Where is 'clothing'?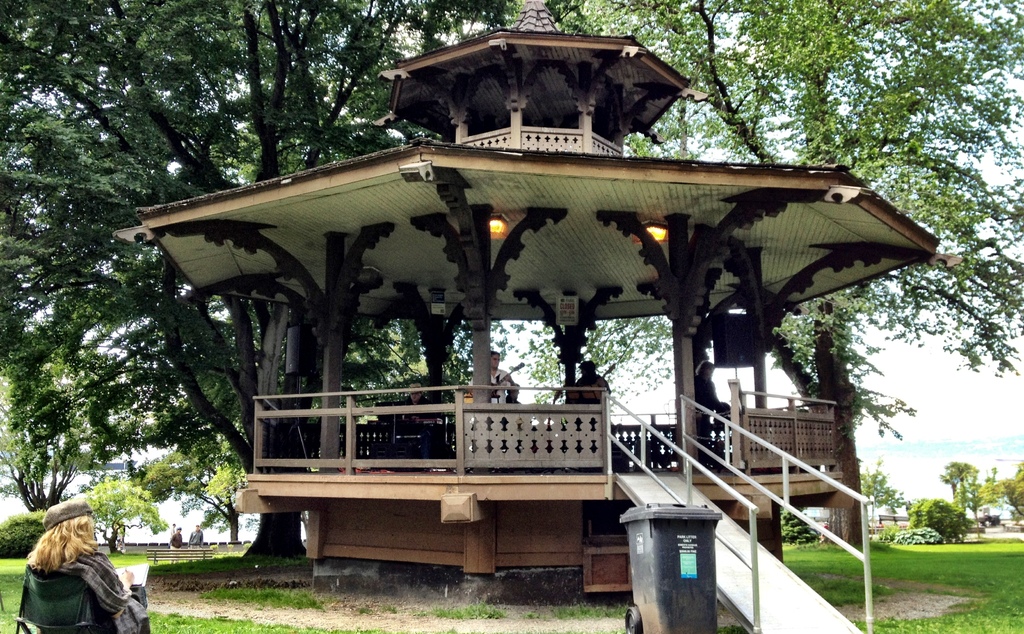
BBox(465, 369, 512, 404).
